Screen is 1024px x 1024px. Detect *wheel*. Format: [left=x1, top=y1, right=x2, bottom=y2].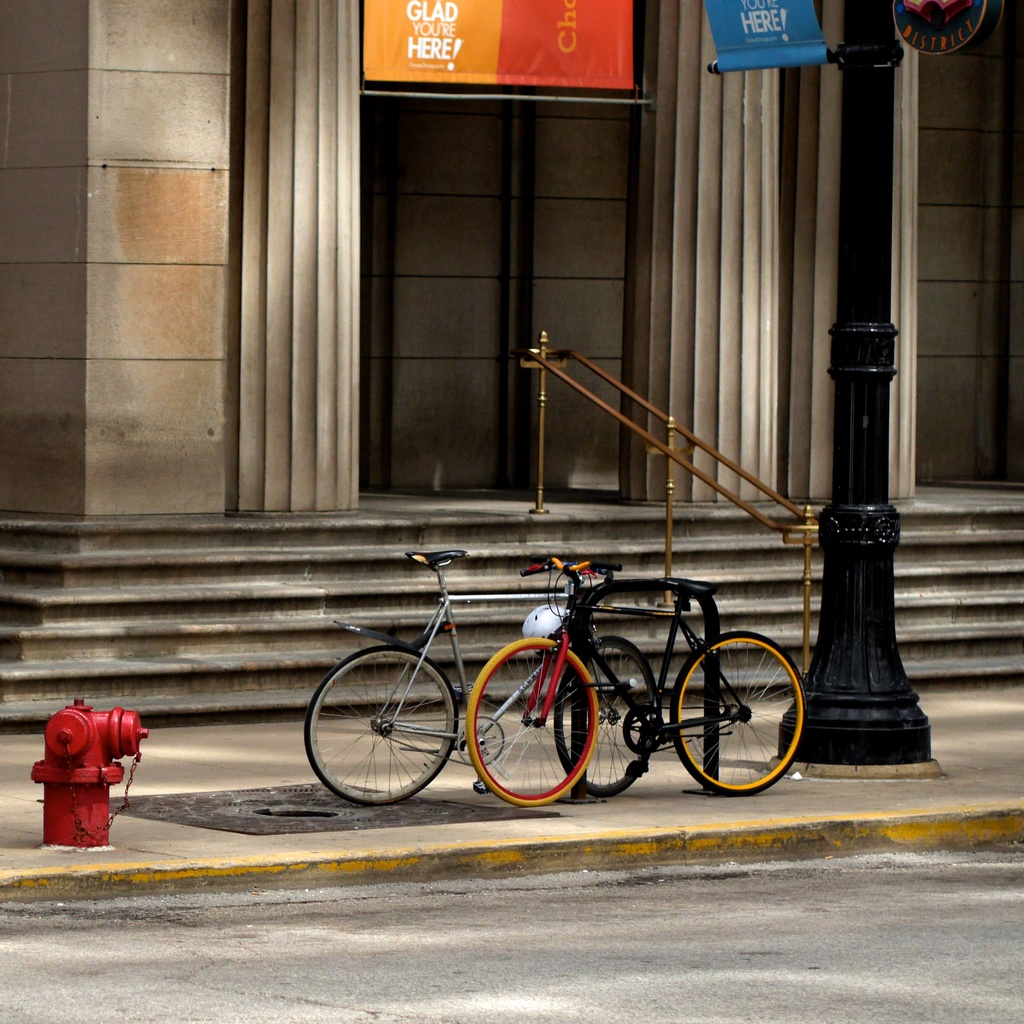
[left=312, top=643, right=493, bottom=826].
